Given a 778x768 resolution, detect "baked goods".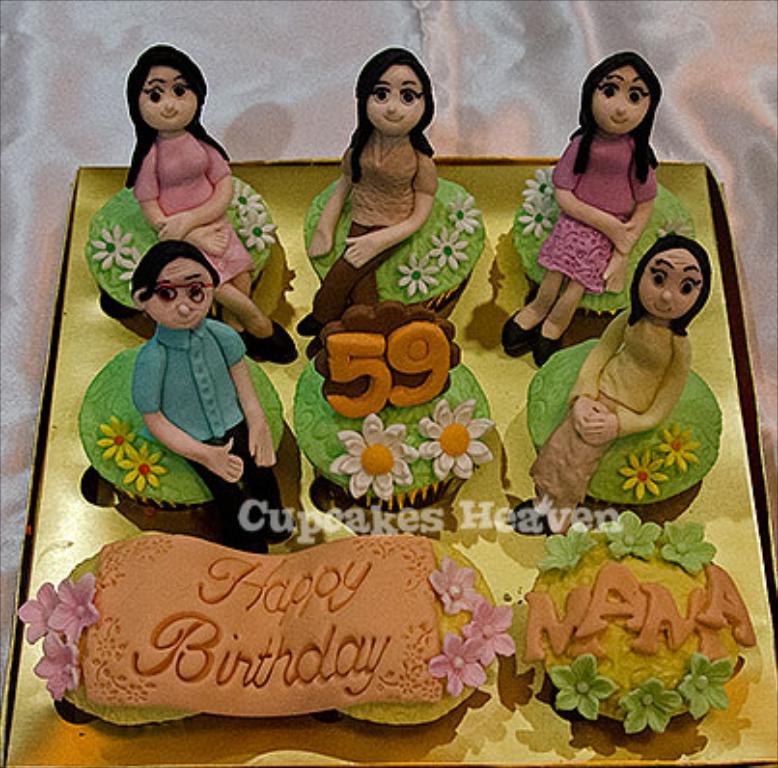
<region>523, 513, 753, 733</region>.
